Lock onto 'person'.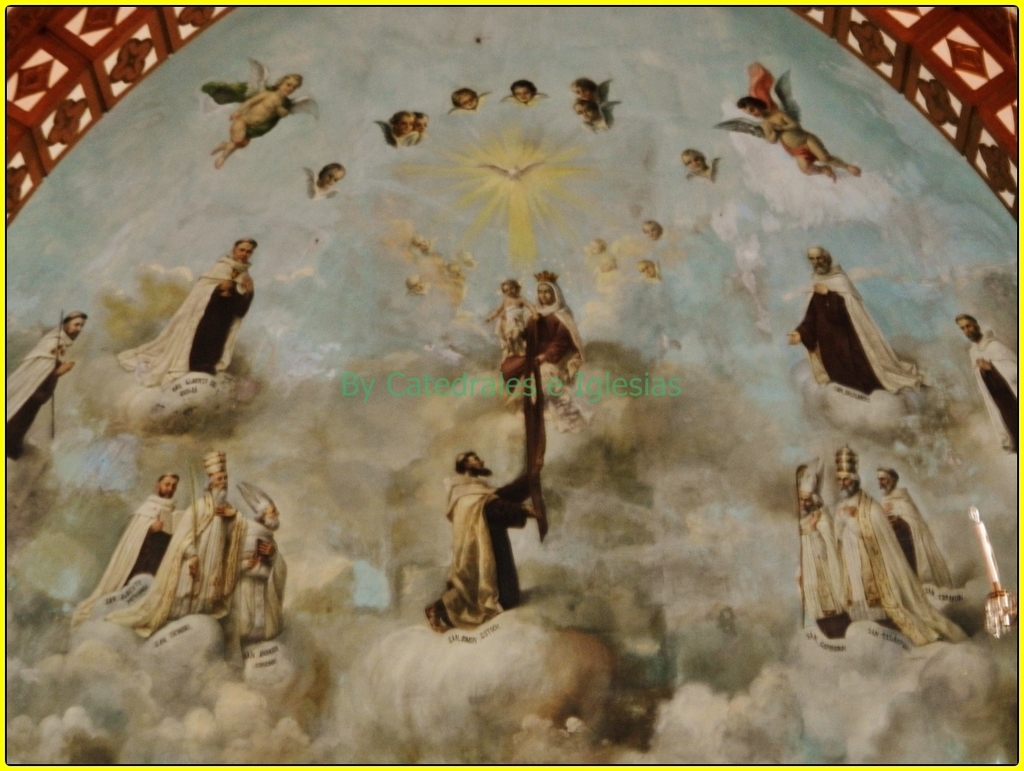
Locked: (792,491,855,640).
